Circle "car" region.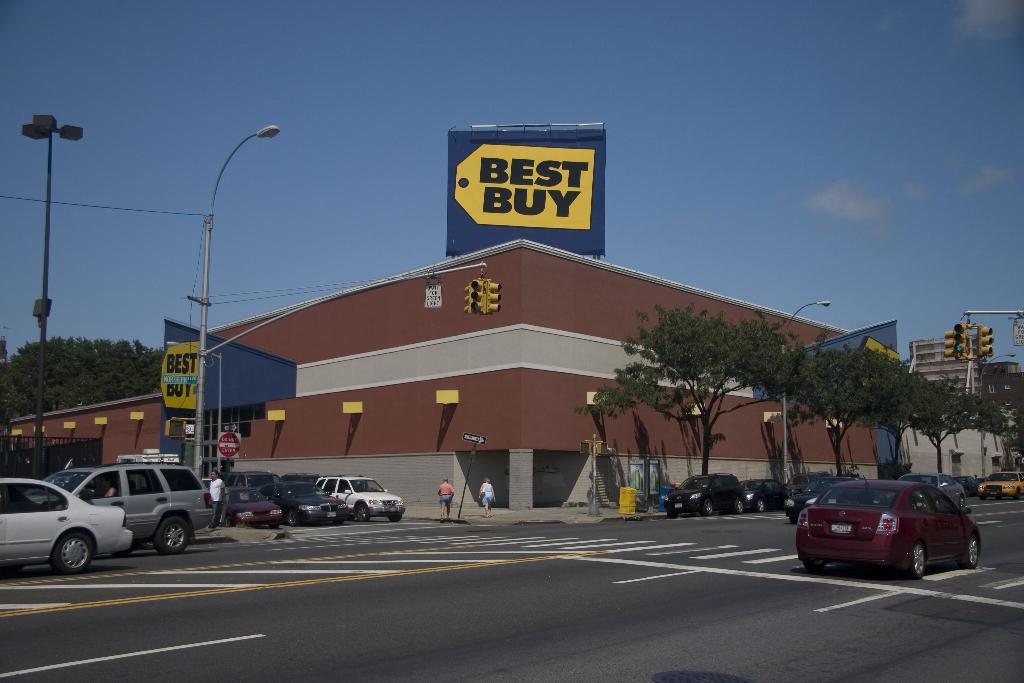
Region: (left=28, top=461, right=213, bottom=558).
